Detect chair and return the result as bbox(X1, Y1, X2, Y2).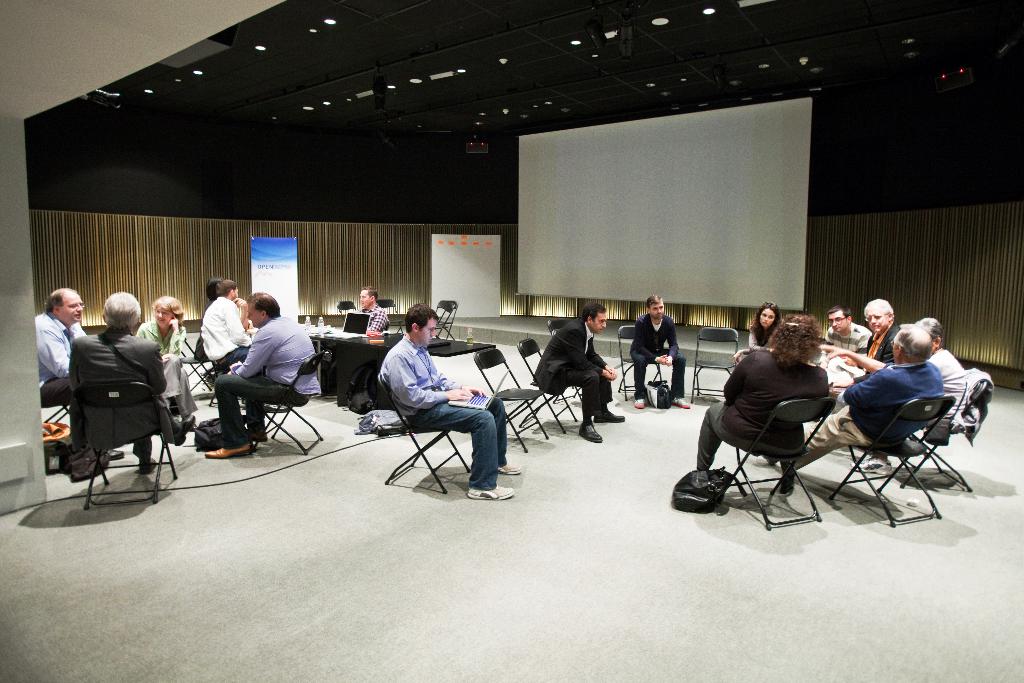
bbox(376, 297, 400, 331).
